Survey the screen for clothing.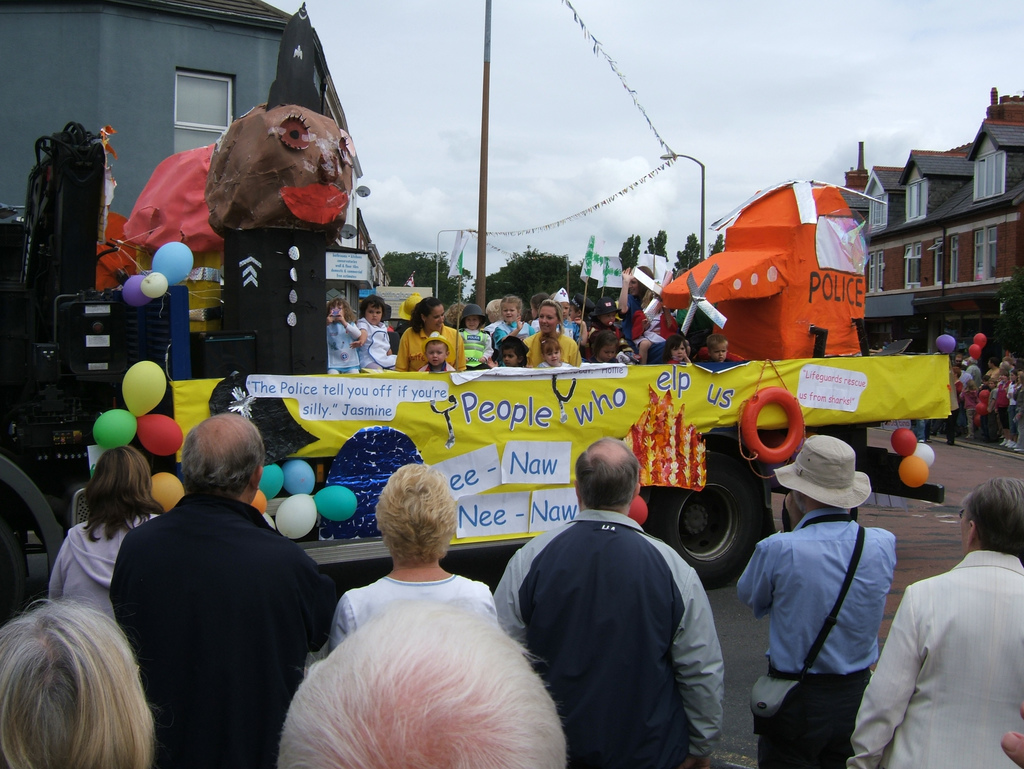
Survey found: {"left": 848, "top": 530, "right": 1023, "bottom": 768}.
